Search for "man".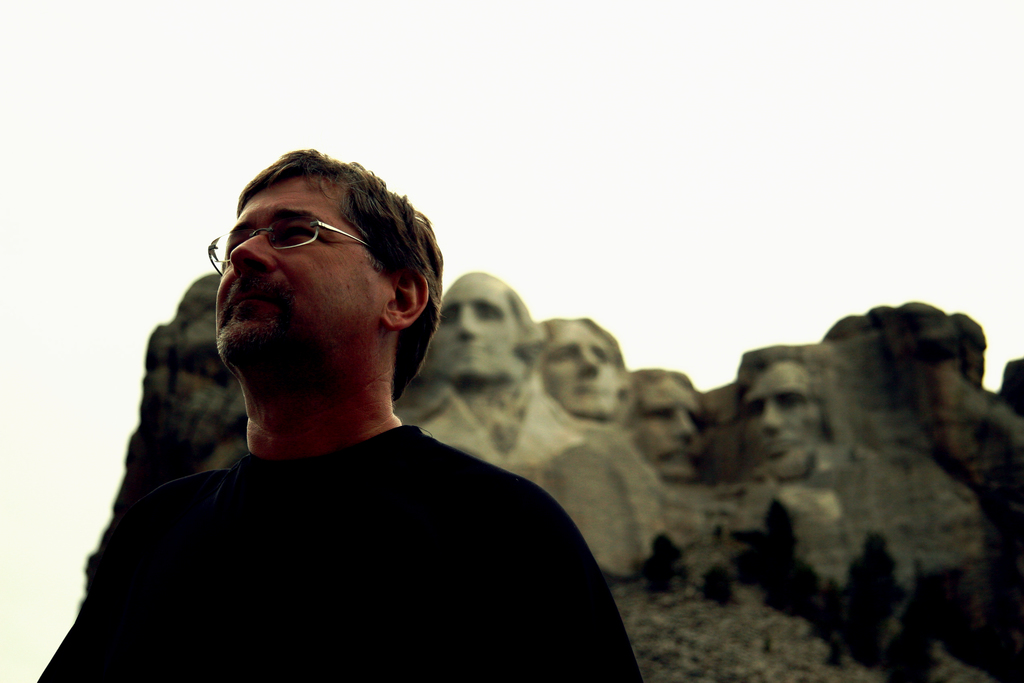
Found at {"x1": 429, "y1": 268, "x2": 535, "y2": 462}.
